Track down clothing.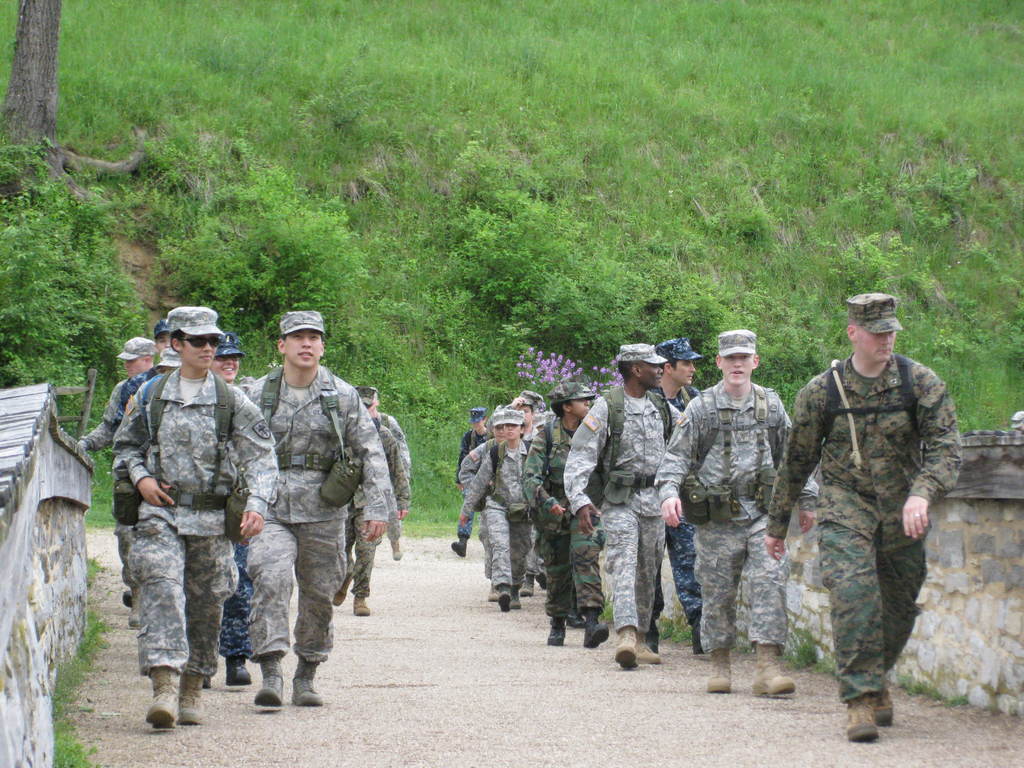
Tracked to 360, 424, 410, 538.
